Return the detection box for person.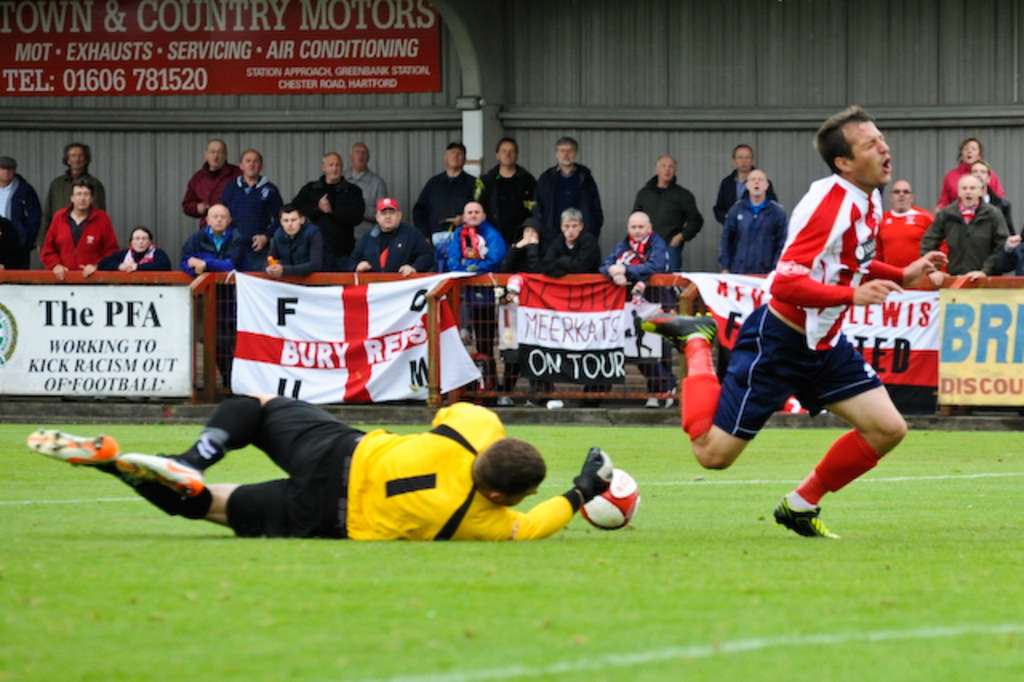
[left=602, top=219, right=675, bottom=291].
